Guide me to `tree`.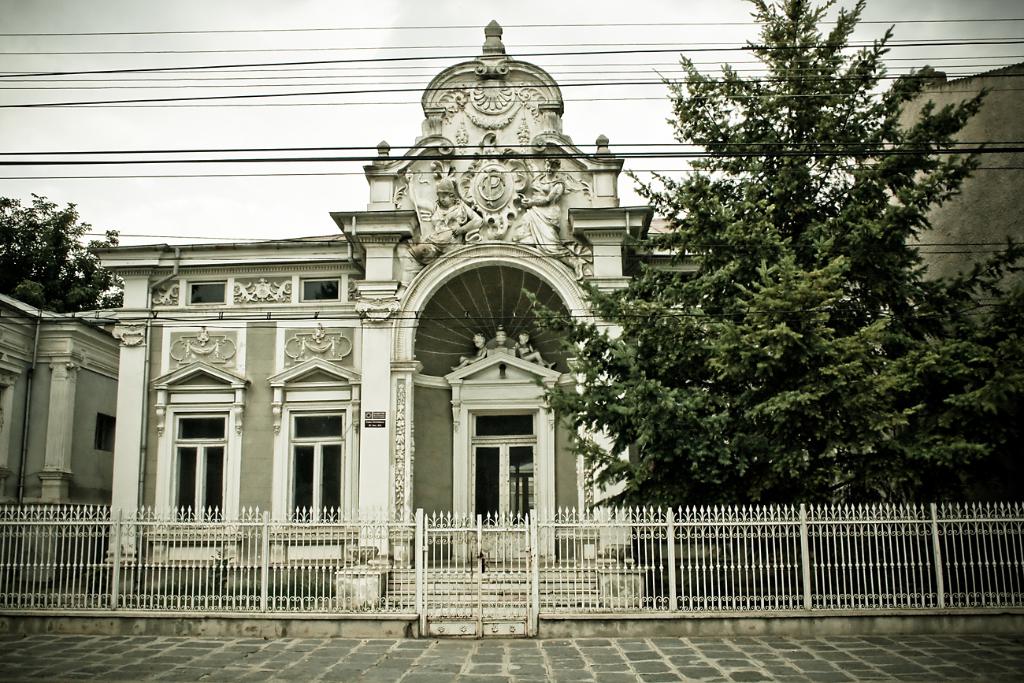
Guidance: Rect(0, 188, 122, 310).
